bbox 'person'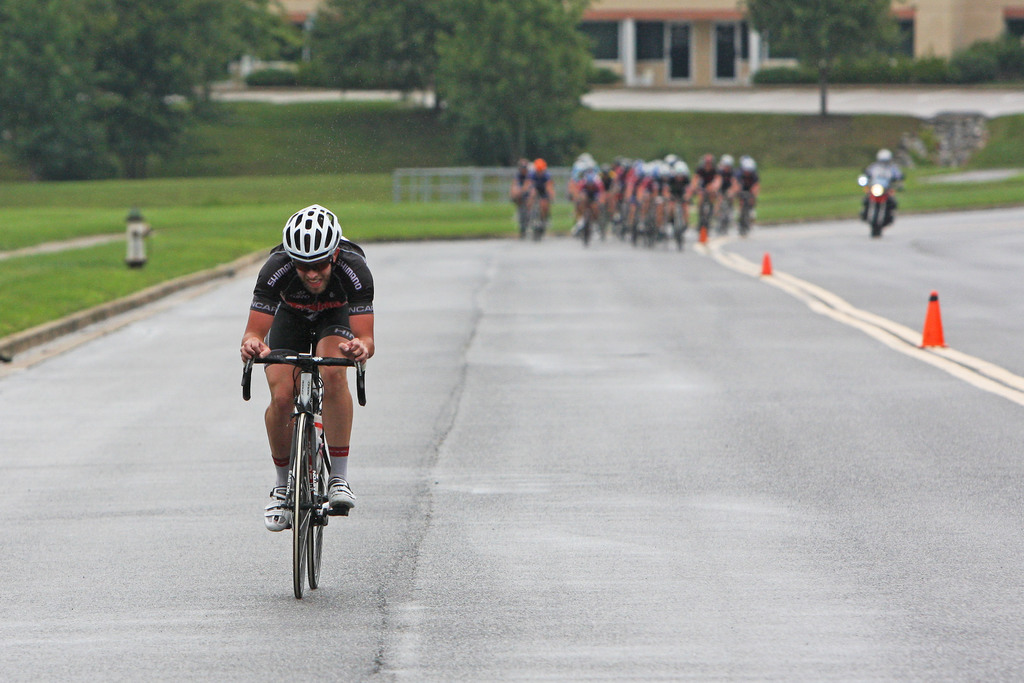
box(509, 151, 762, 247)
